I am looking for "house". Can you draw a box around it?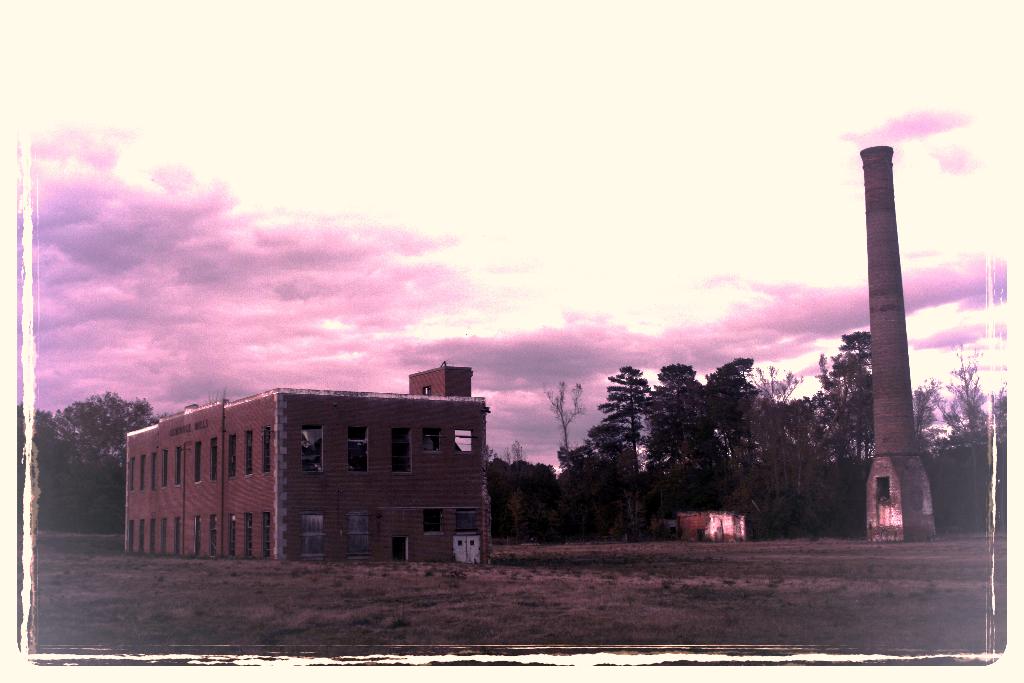
Sure, the bounding box is <region>115, 383, 472, 562</region>.
